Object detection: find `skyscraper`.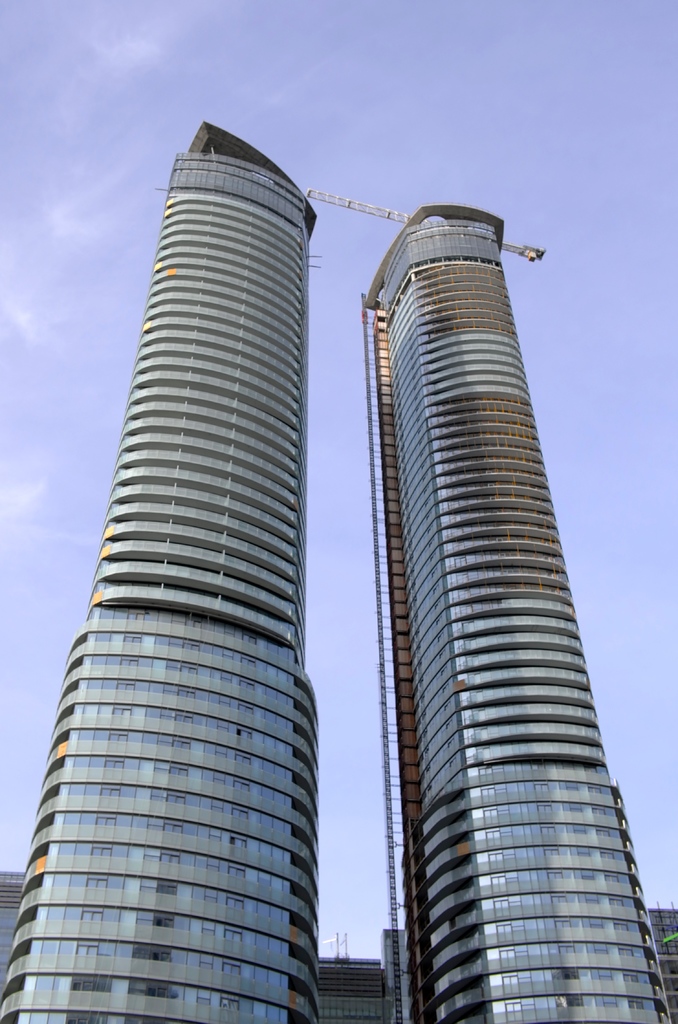
{"x1": 0, "y1": 131, "x2": 318, "y2": 1023}.
